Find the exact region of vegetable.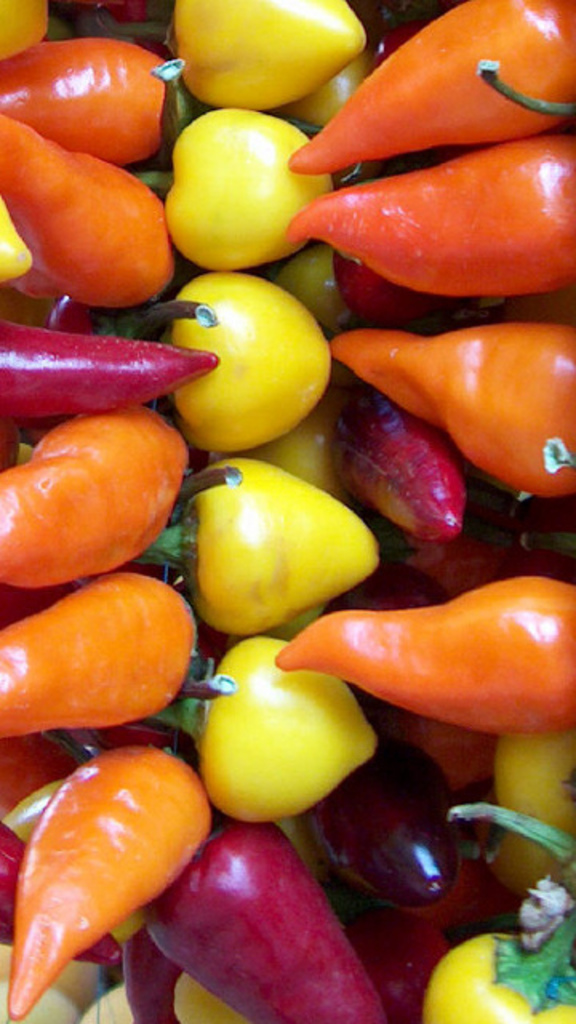
Exact region: (x1=272, y1=576, x2=574, y2=733).
